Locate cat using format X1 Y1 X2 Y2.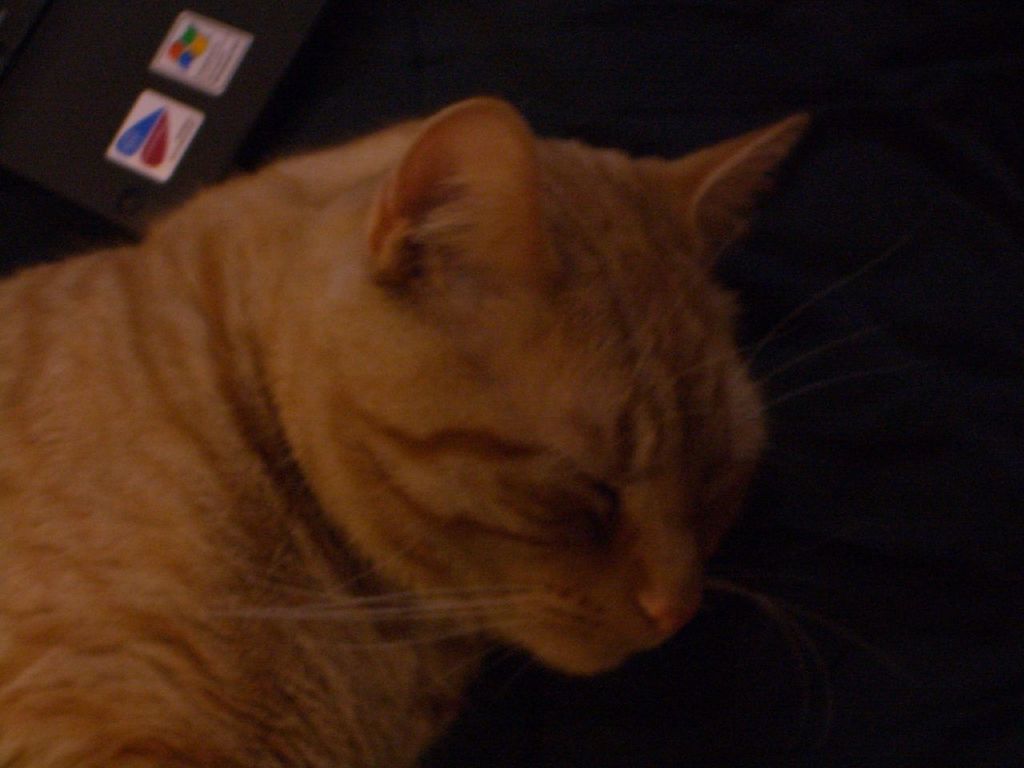
0 102 822 767.
